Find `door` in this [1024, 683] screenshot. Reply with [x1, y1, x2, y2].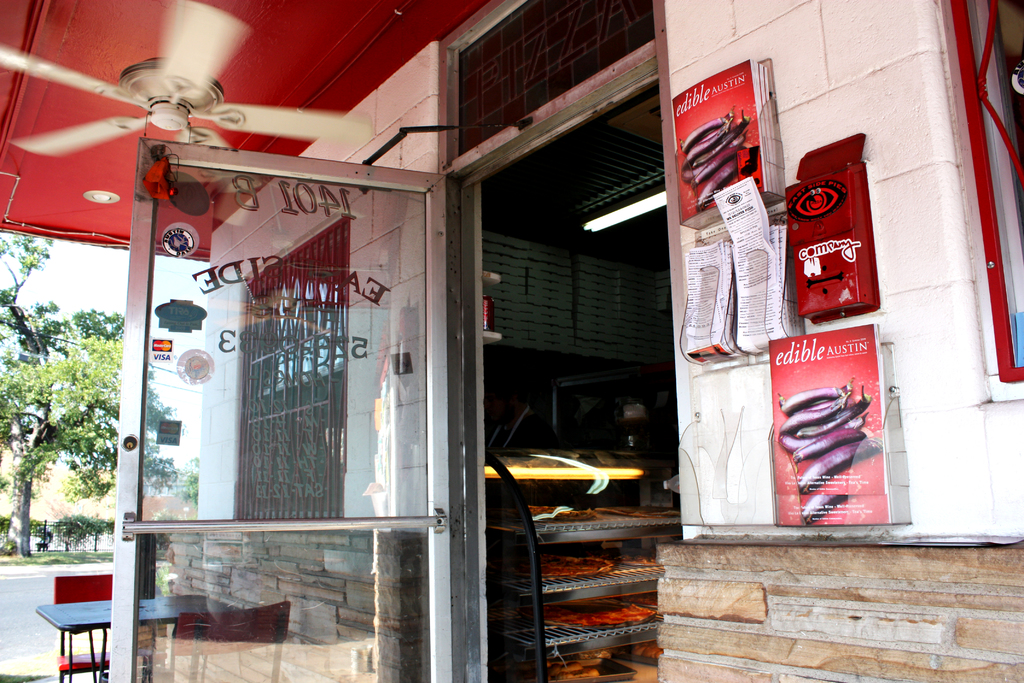
[109, 133, 448, 682].
